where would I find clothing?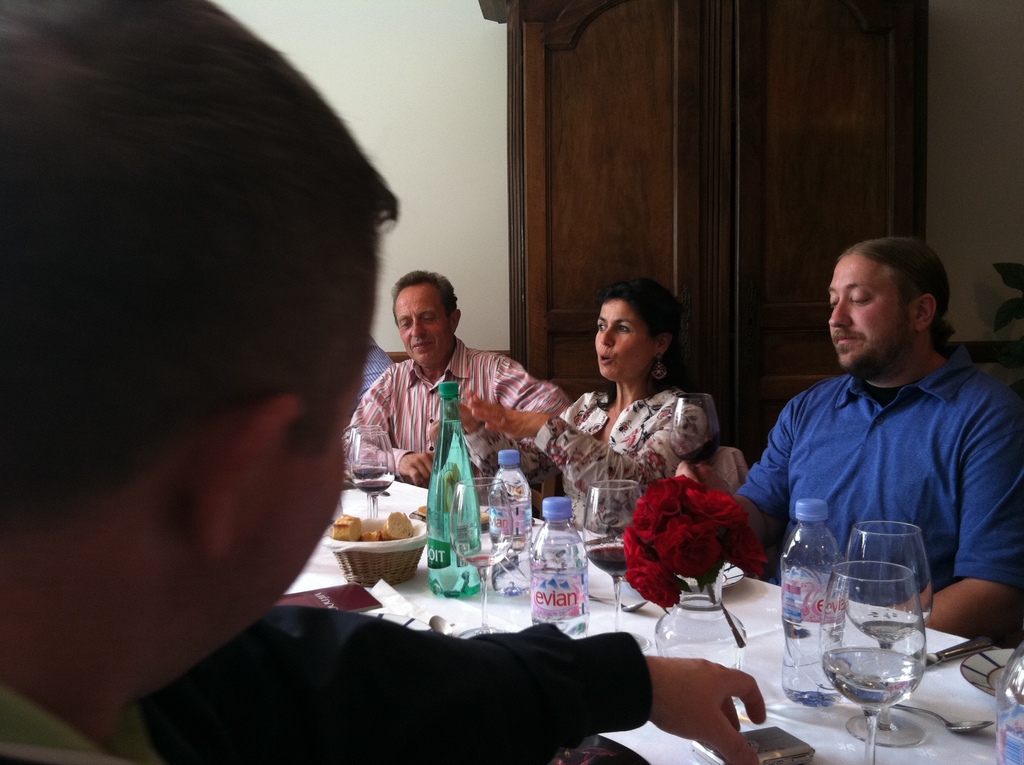
At crop(0, 603, 653, 764).
